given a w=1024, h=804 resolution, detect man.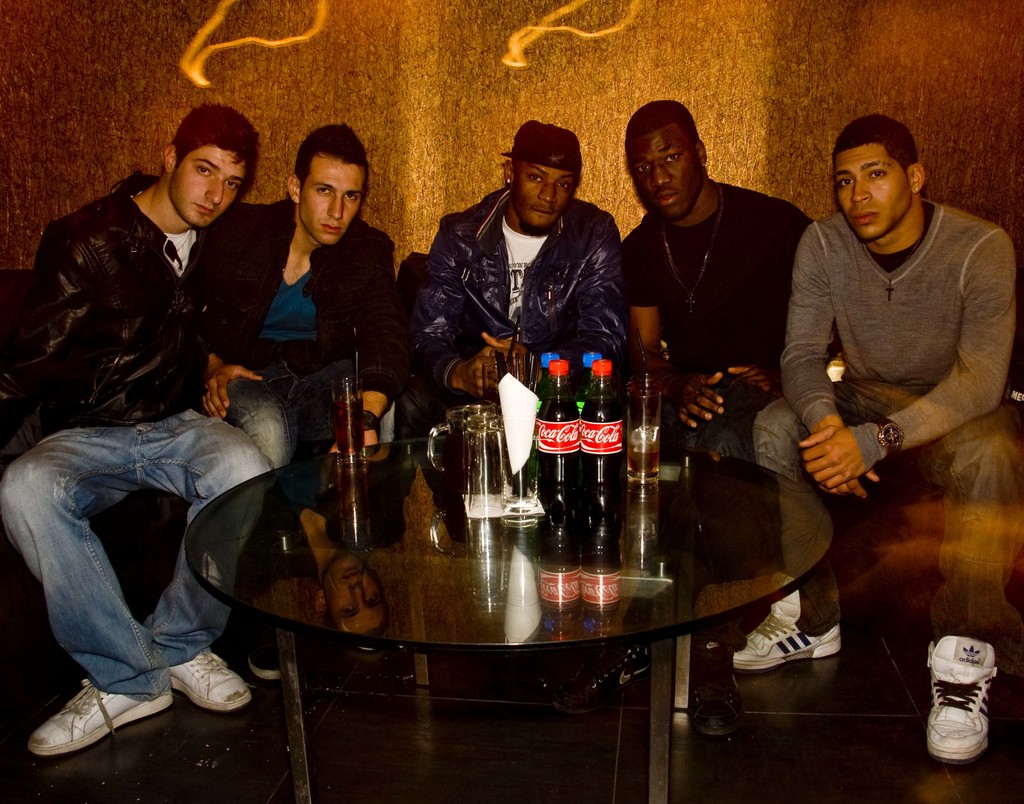
(x1=730, y1=113, x2=1023, y2=767).
